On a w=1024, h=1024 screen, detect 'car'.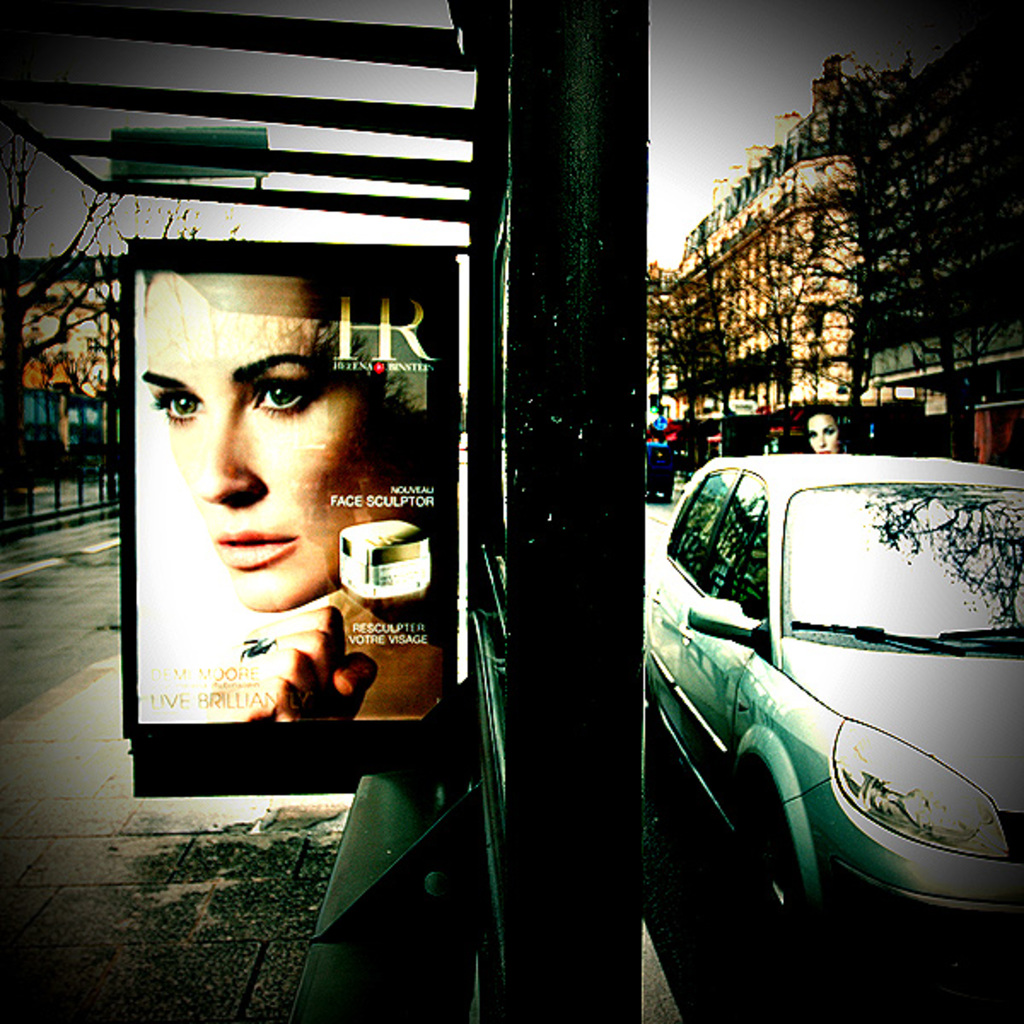
<bbox>643, 433, 676, 498</bbox>.
